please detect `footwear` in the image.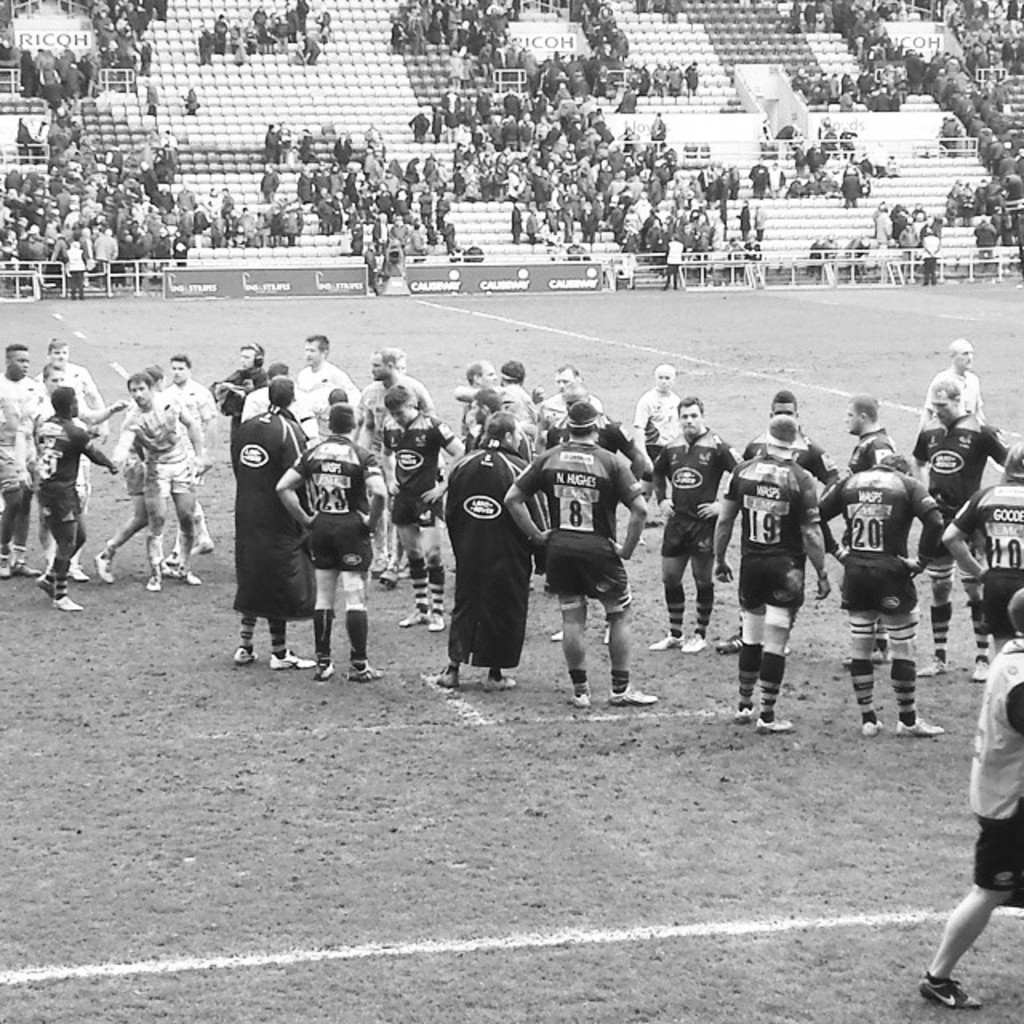
locate(893, 722, 944, 733).
